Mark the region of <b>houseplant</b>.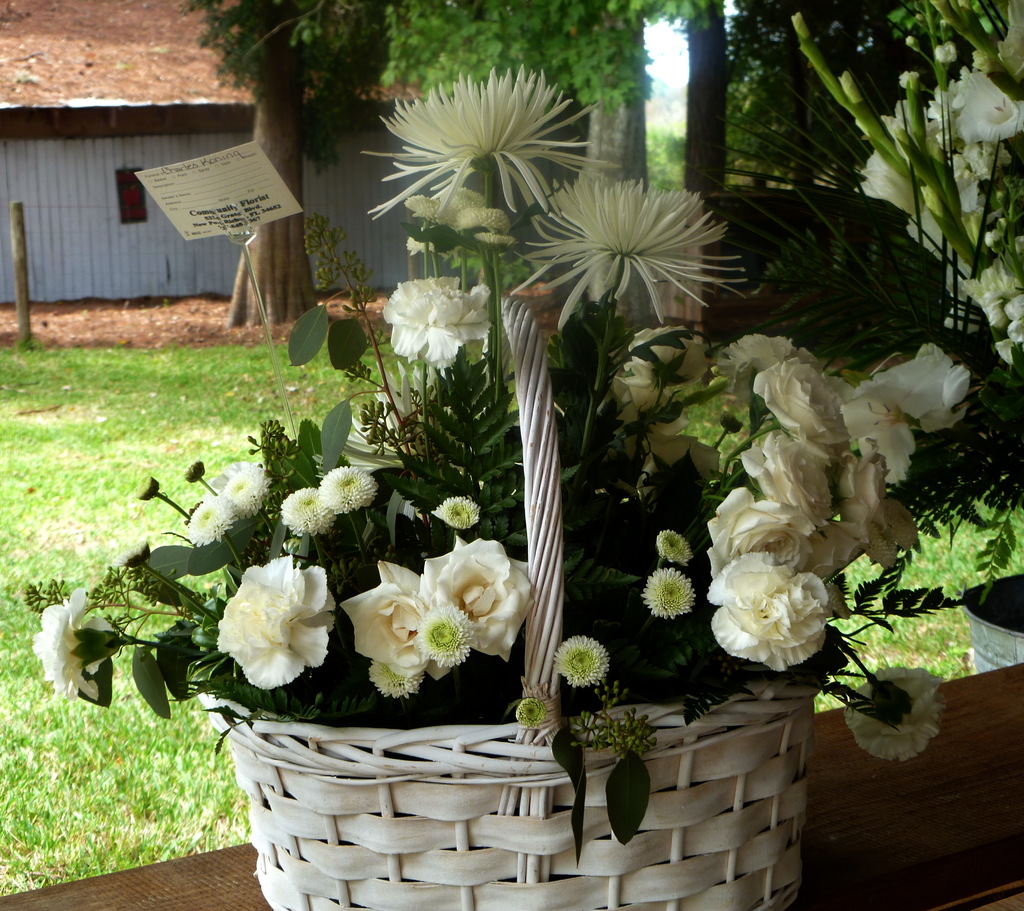
Region: box(35, 65, 979, 910).
